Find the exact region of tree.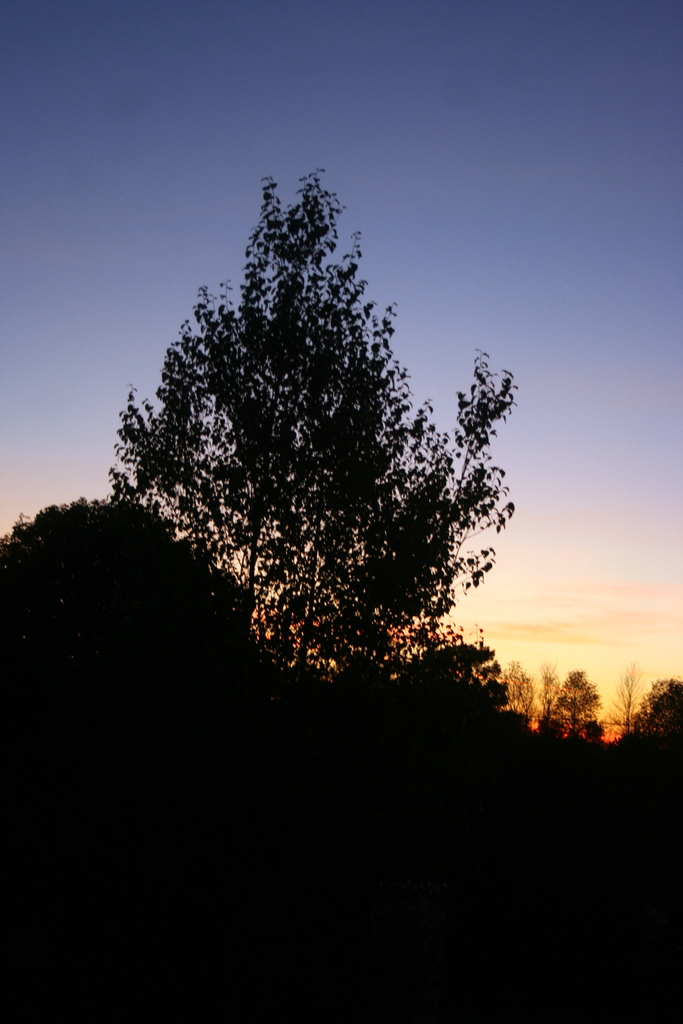
Exact region: 90/153/516/730.
